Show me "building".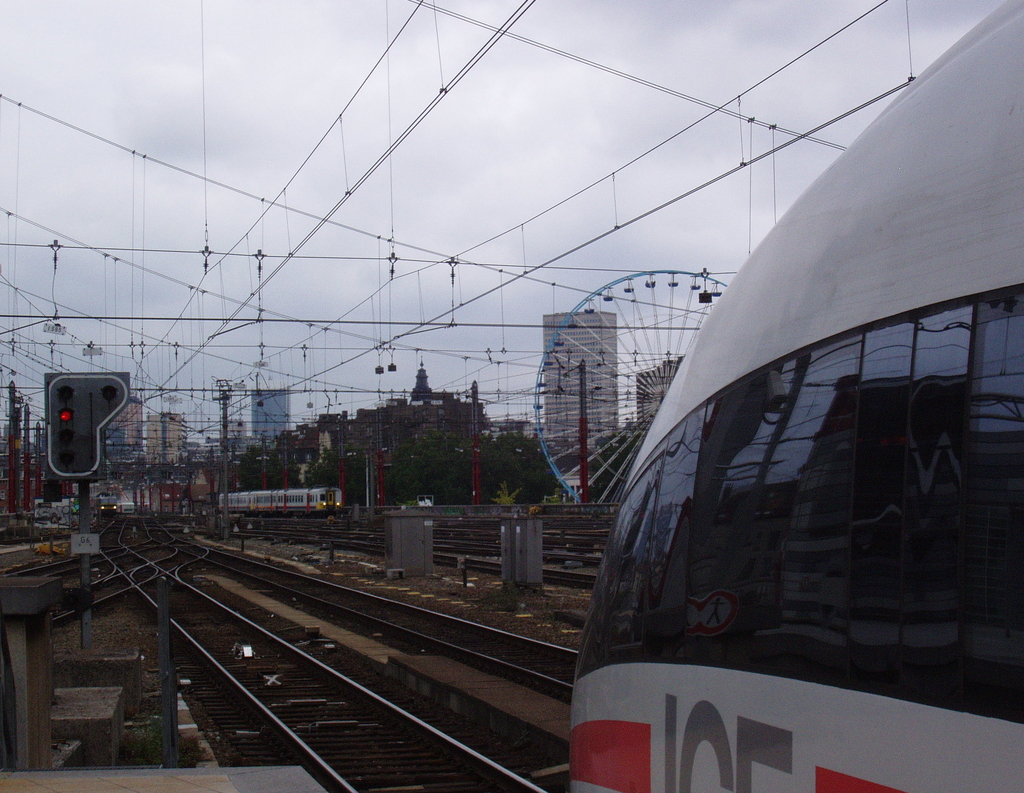
"building" is here: (x1=252, y1=392, x2=292, y2=451).
